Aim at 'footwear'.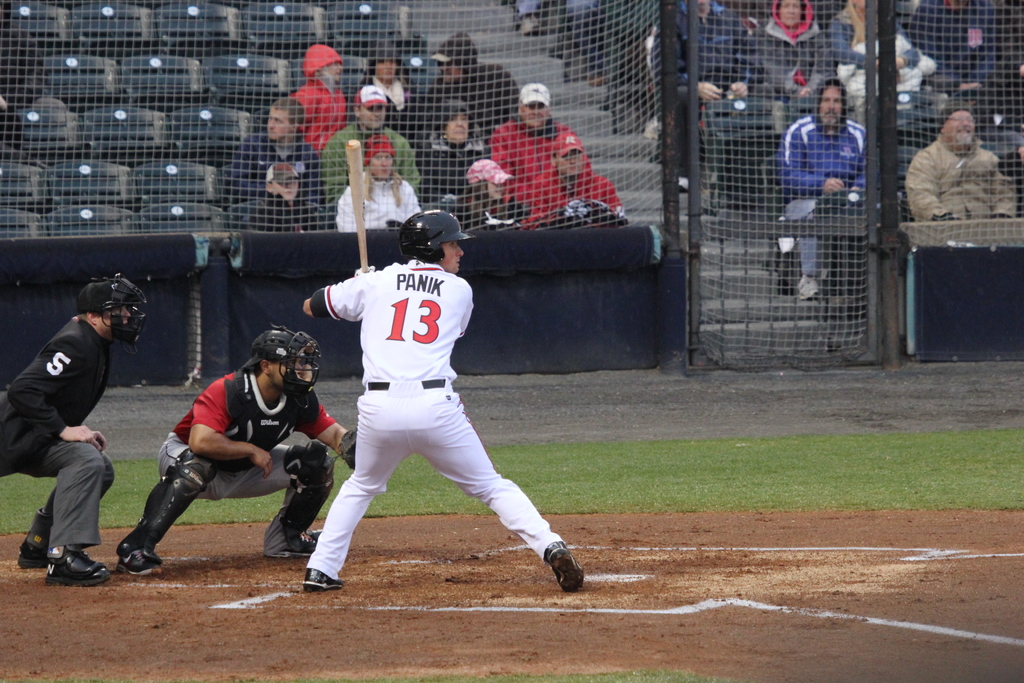
Aimed at 116, 547, 164, 575.
